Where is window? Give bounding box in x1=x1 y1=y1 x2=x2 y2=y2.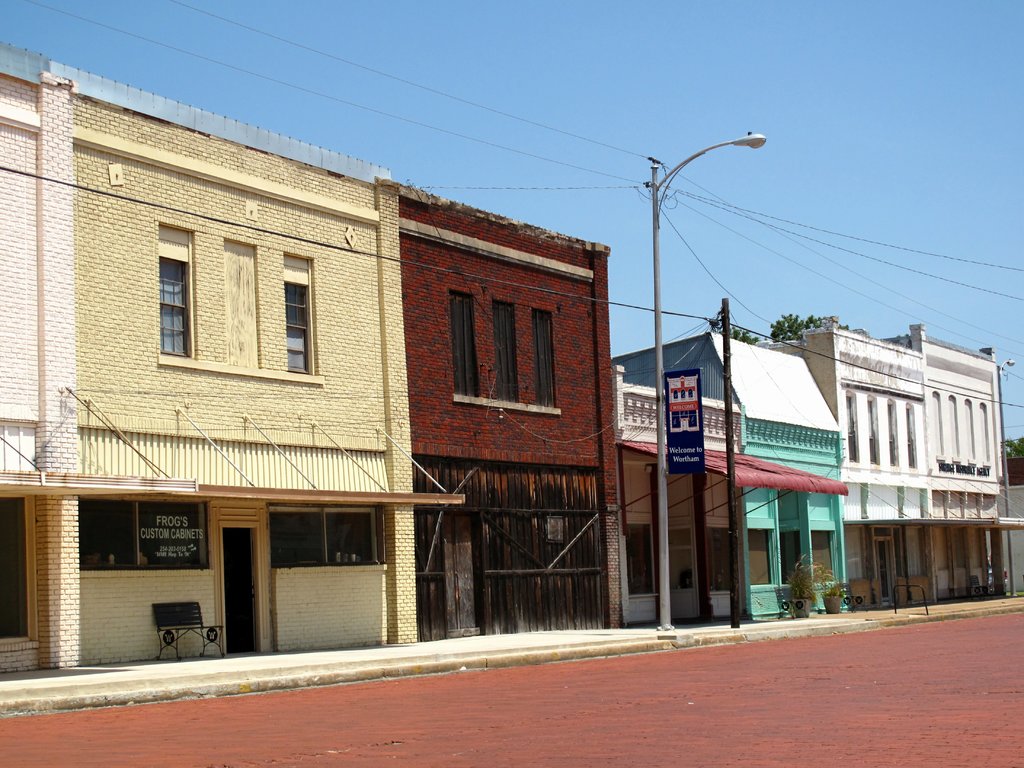
x1=867 y1=395 x2=877 y2=466.
